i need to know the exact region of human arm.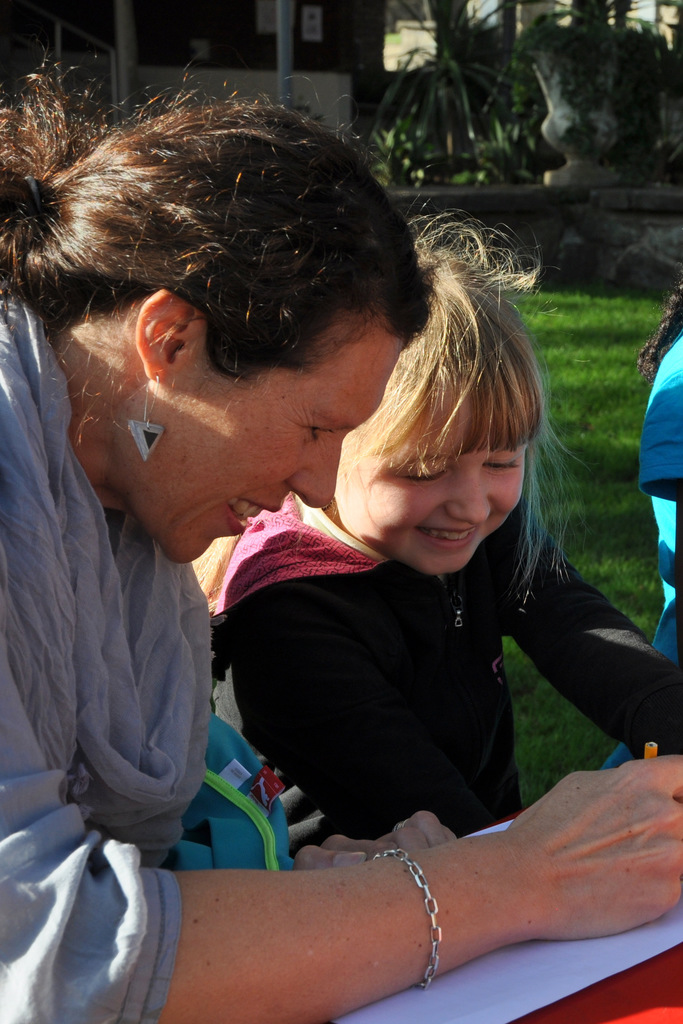
Region: left=288, top=800, right=463, bottom=875.
